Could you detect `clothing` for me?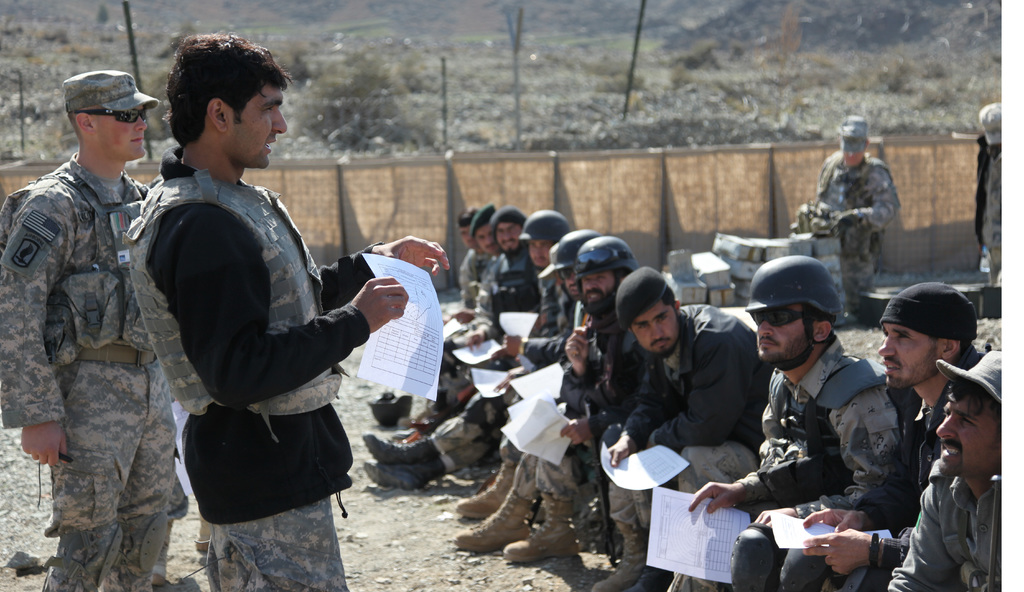
Detection result: detection(119, 162, 387, 591).
